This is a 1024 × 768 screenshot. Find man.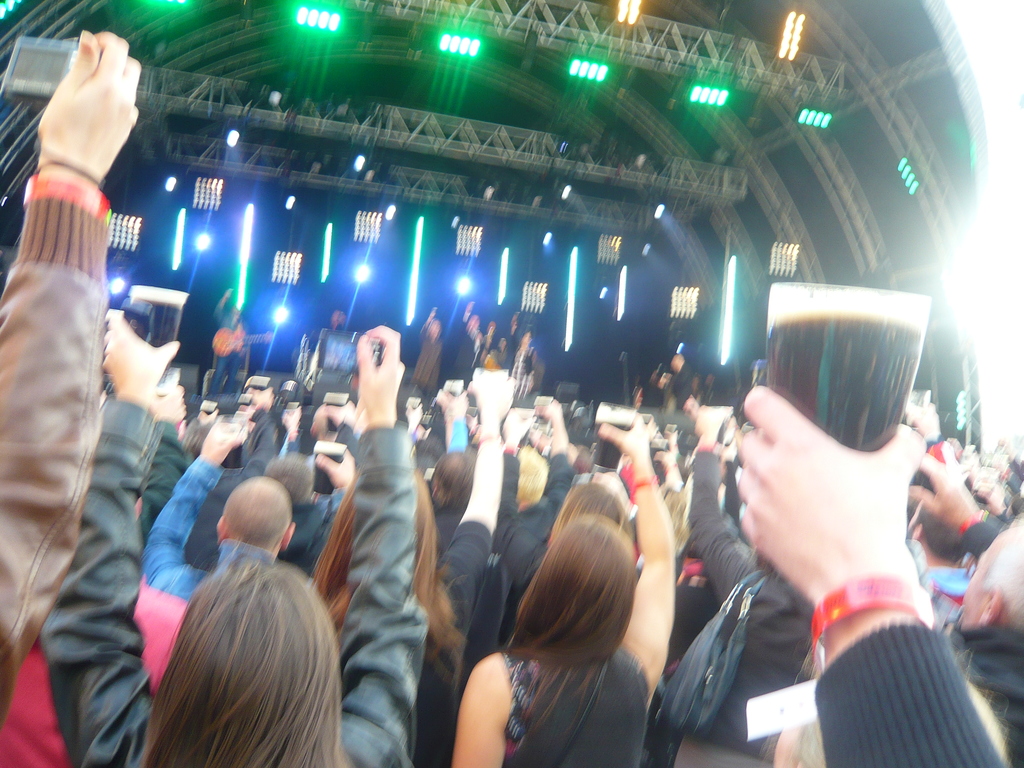
Bounding box: x1=902 y1=490 x2=969 y2=627.
